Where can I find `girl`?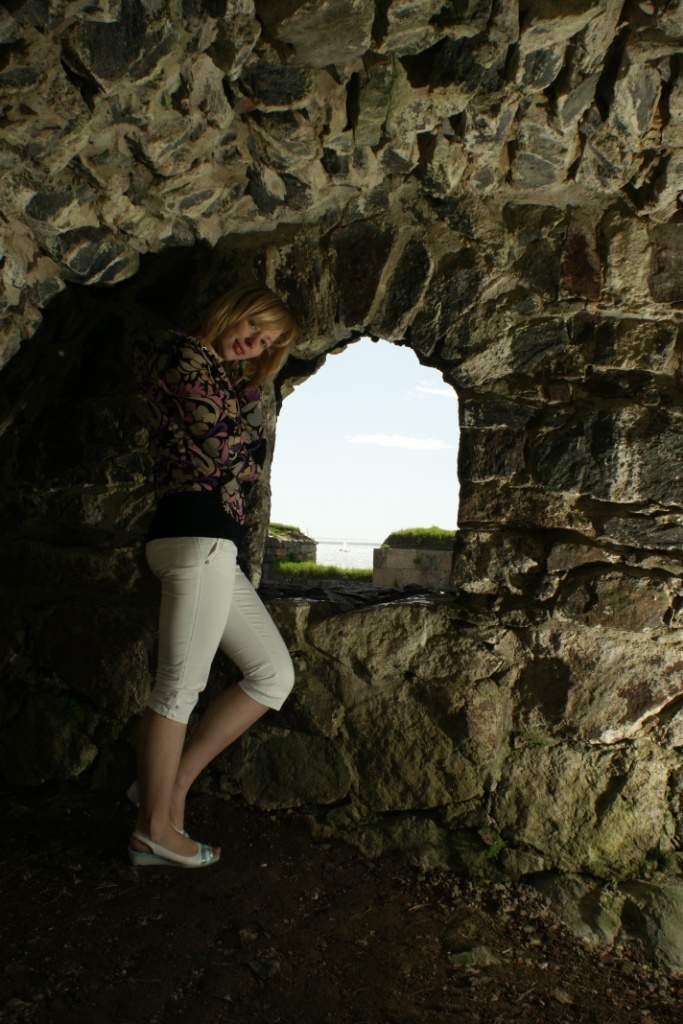
You can find it at (131, 285, 303, 865).
